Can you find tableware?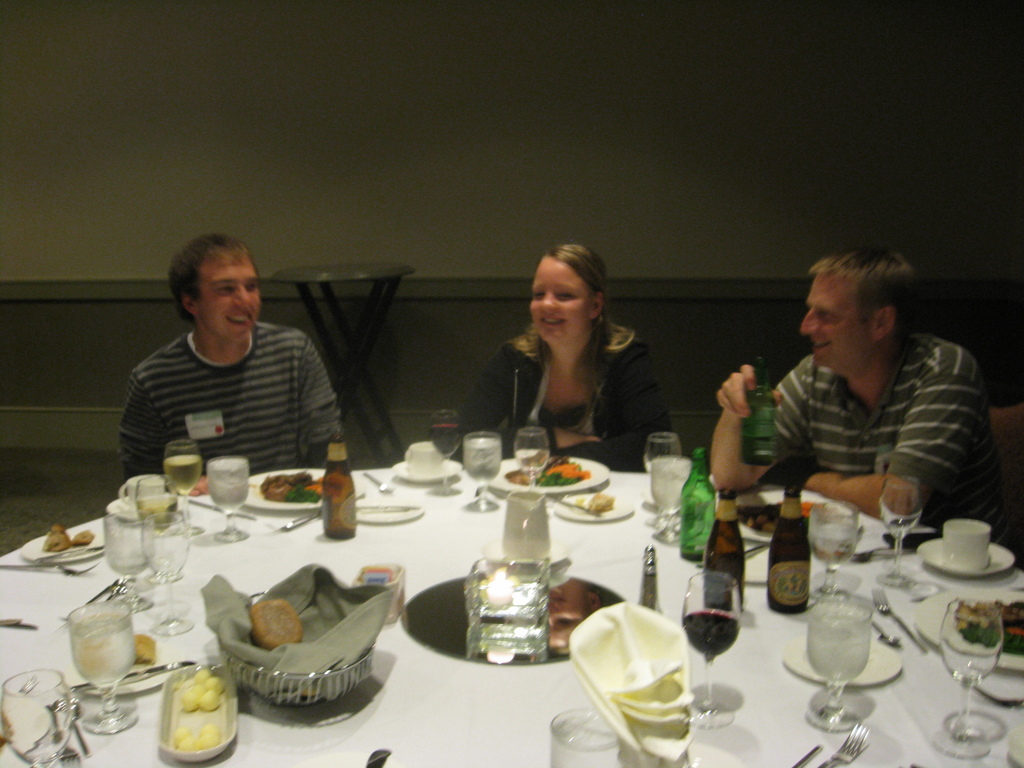
Yes, bounding box: x1=816 y1=719 x2=874 y2=767.
